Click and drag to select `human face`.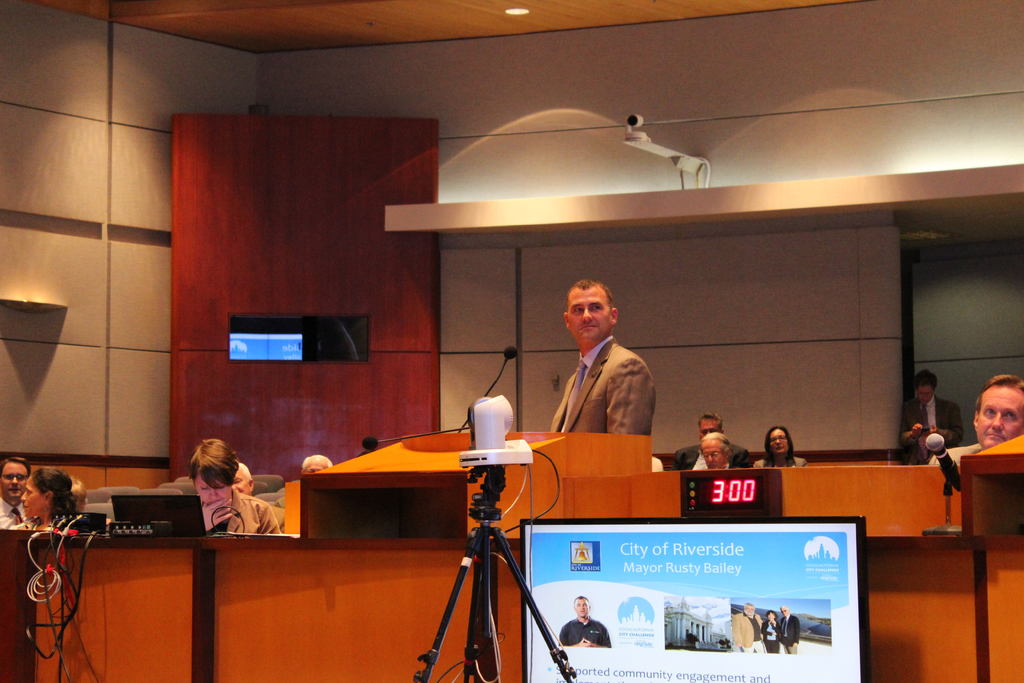
Selection: {"left": 974, "top": 379, "right": 1023, "bottom": 451}.
